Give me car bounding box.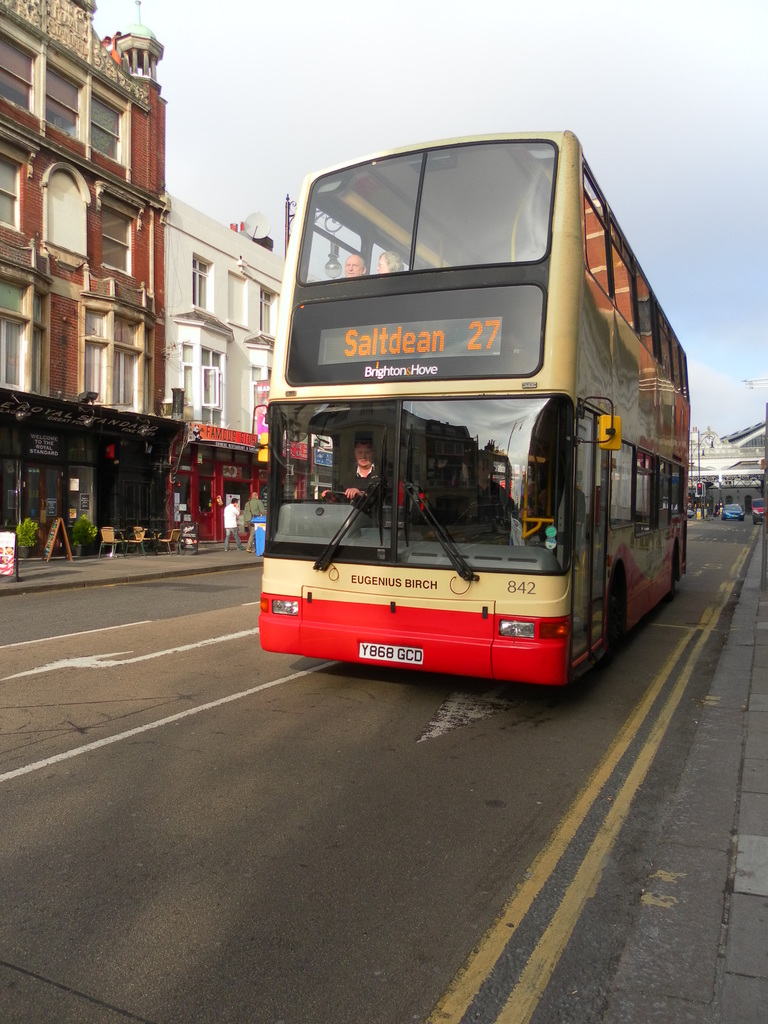
<bbox>724, 505, 745, 524</bbox>.
